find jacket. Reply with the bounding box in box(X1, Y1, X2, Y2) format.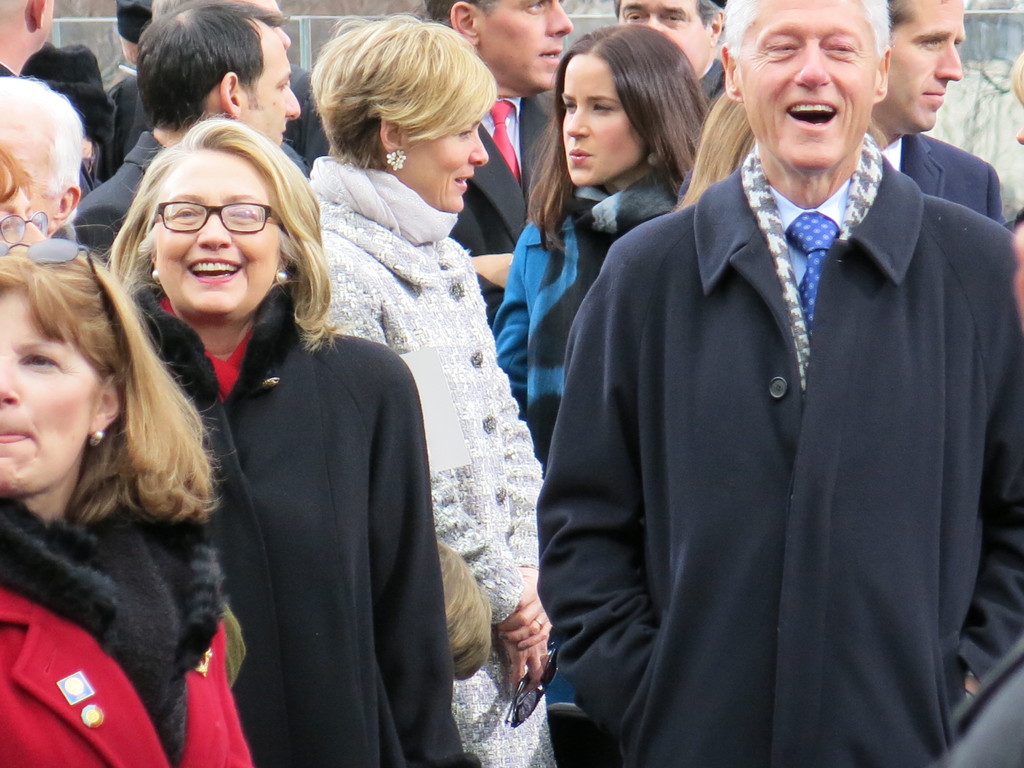
box(293, 153, 570, 767).
